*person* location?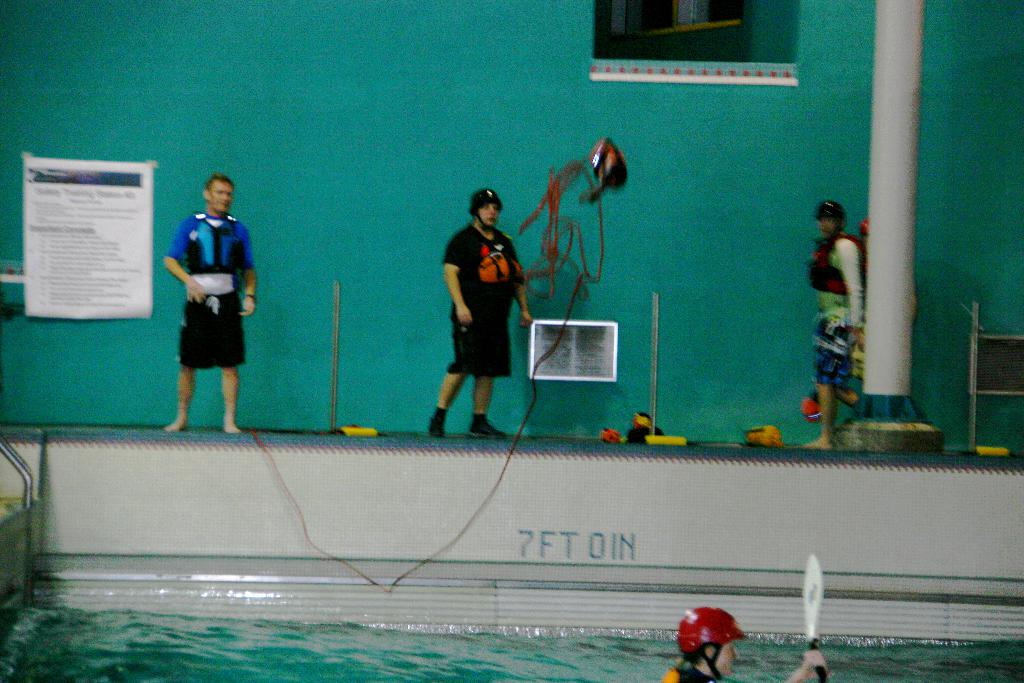
region(838, 226, 922, 406)
